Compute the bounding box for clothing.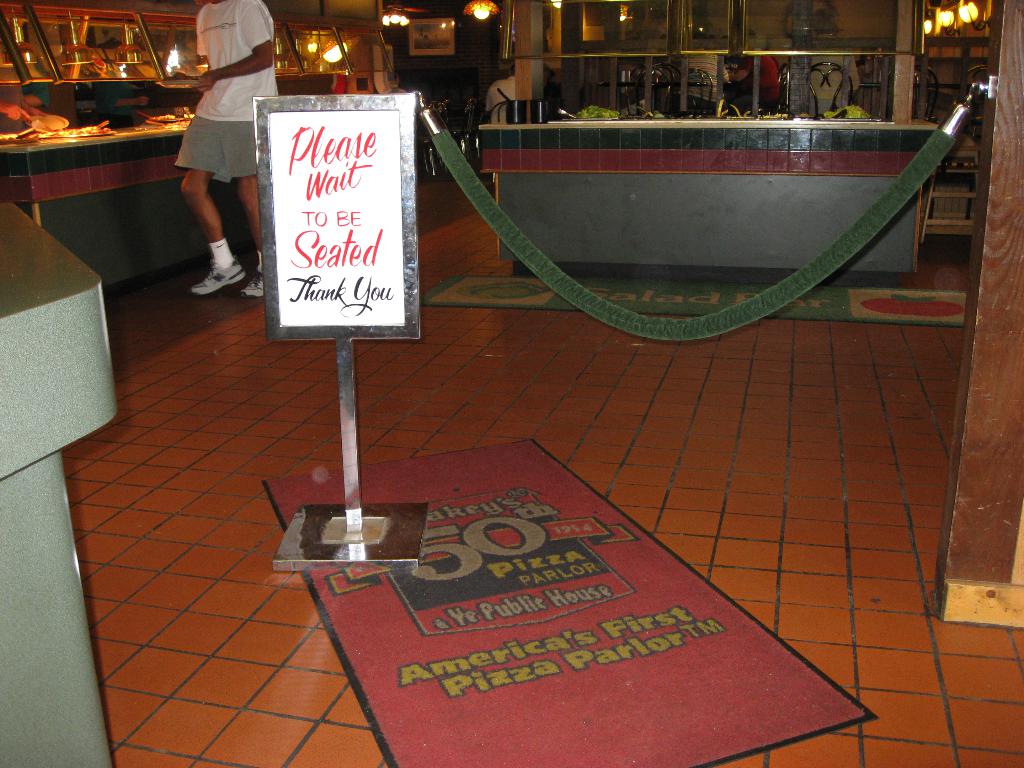
box(732, 54, 781, 108).
